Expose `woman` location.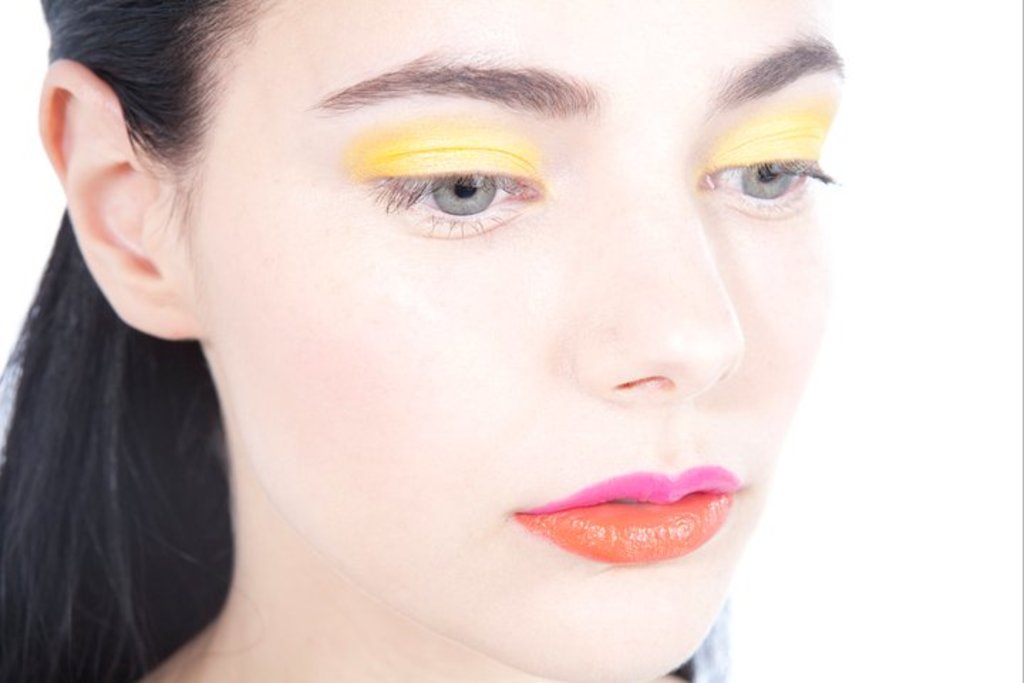
Exposed at BBox(0, 0, 846, 682).
